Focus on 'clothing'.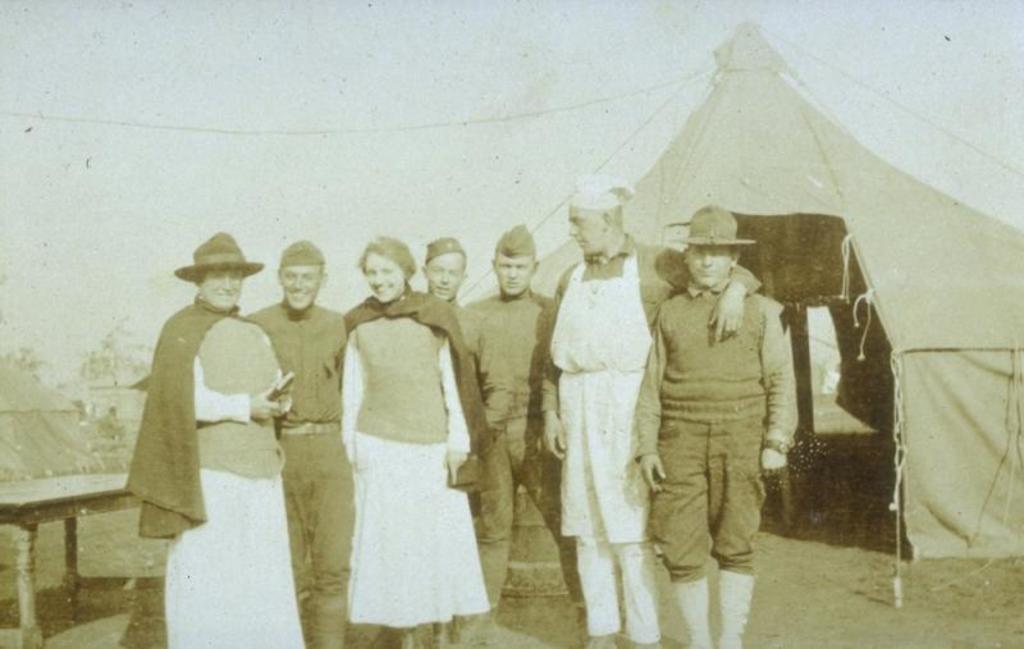
Focused at l=663, t=580, r=705, b=648.
